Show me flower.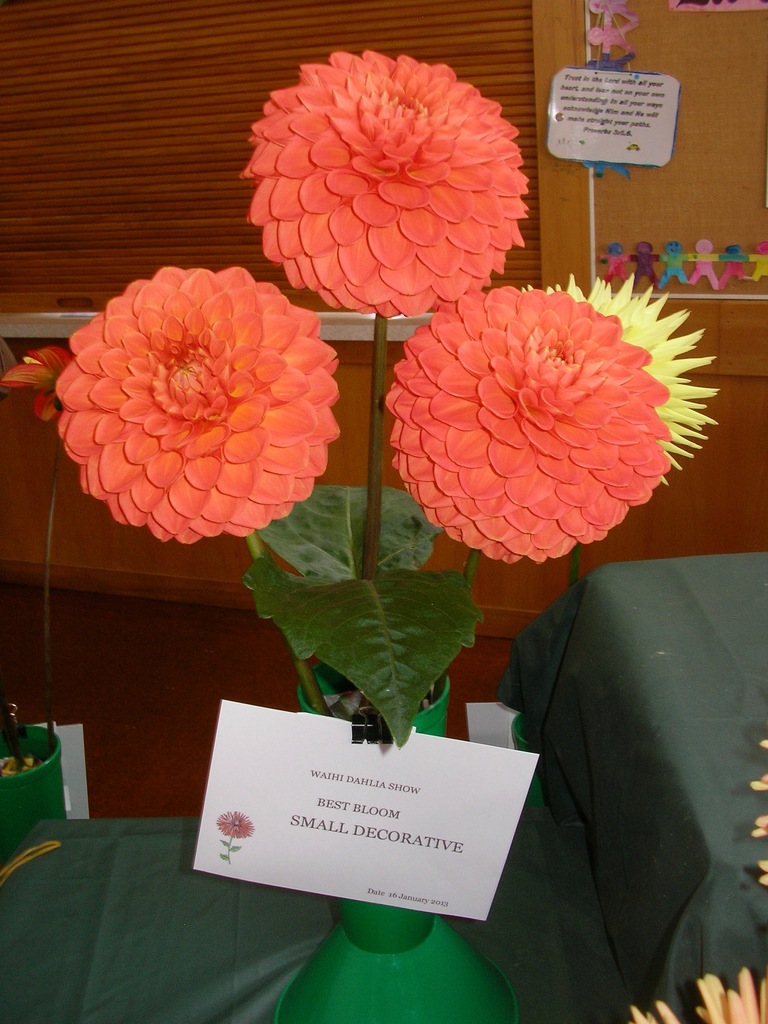
flower is here: [0, 337, 60, 431].
